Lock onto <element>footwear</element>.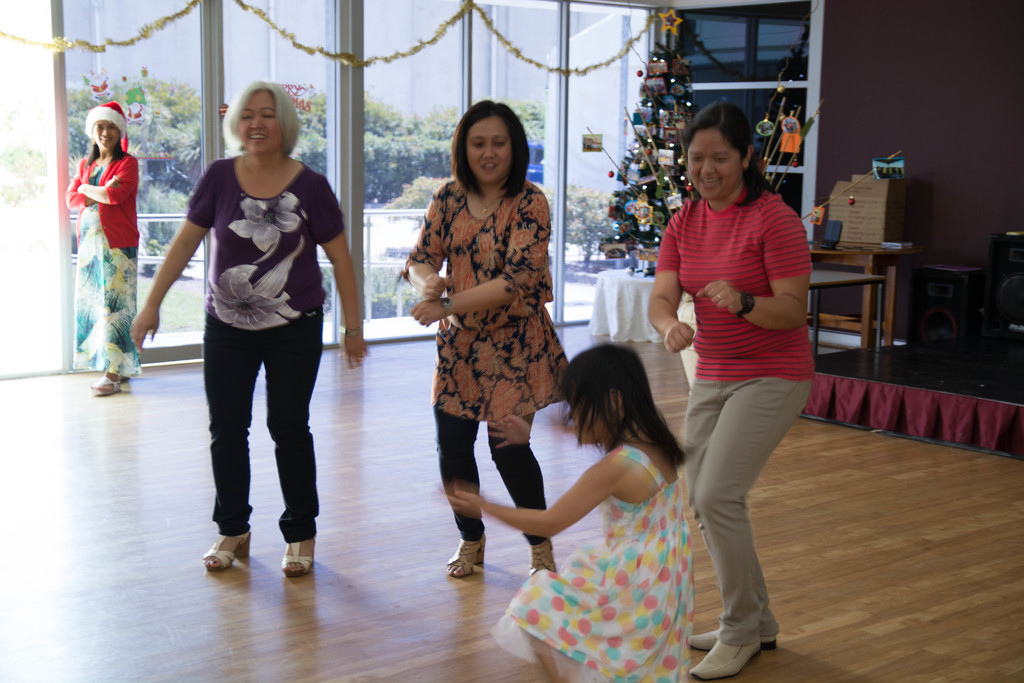
Locked: x1=691, y1=629, x2=777, y2=652.
